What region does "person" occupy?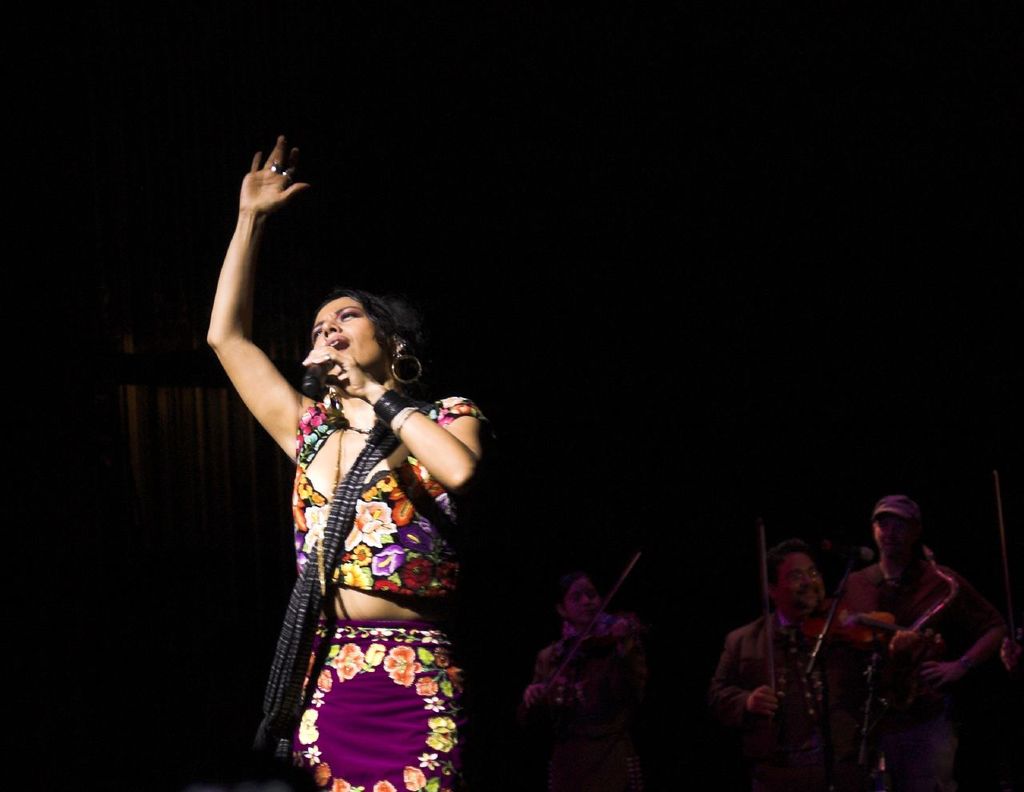
x1=718 y1=540 x2=931 y2=791.
